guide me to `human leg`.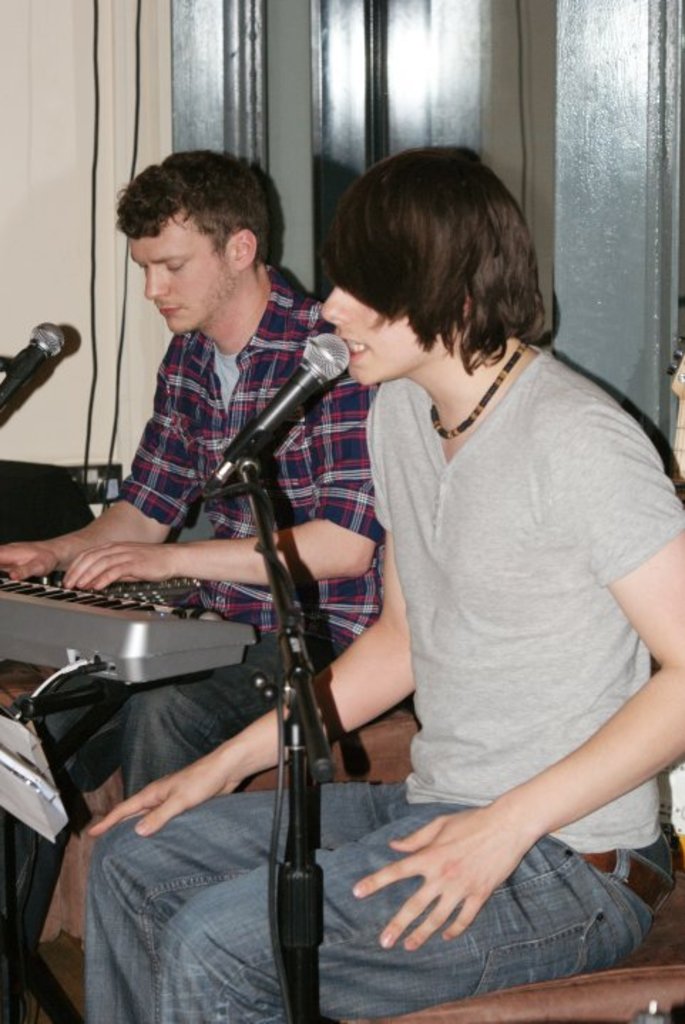
Guidance: <bbox>157, 799, 654, 1023</bbox>.
